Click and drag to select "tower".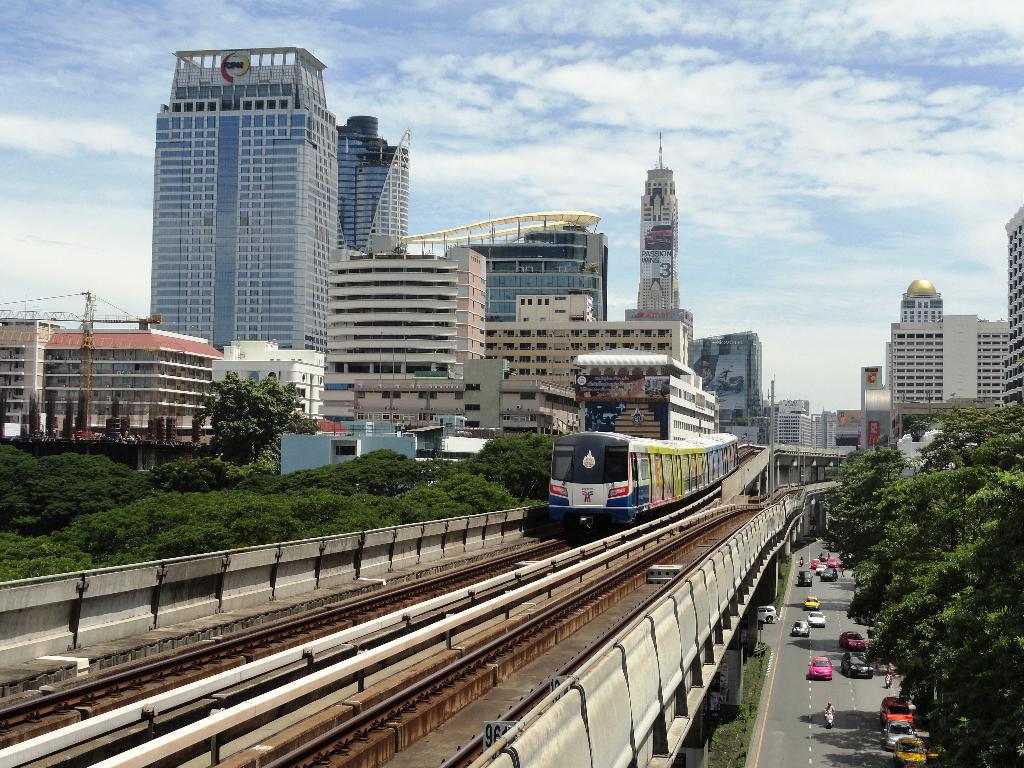
Selection: bbox=[144, 44, 323, 362].
